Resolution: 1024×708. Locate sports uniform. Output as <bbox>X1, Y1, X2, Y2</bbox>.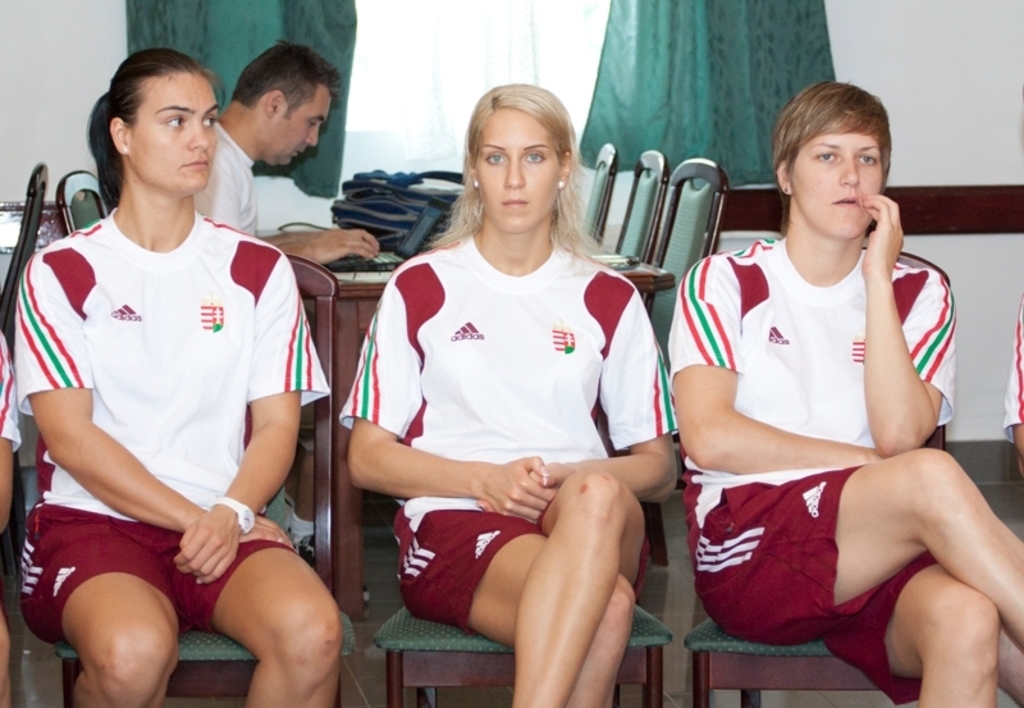
<bbox>1002, 294, 1023, 440</bbox>.
